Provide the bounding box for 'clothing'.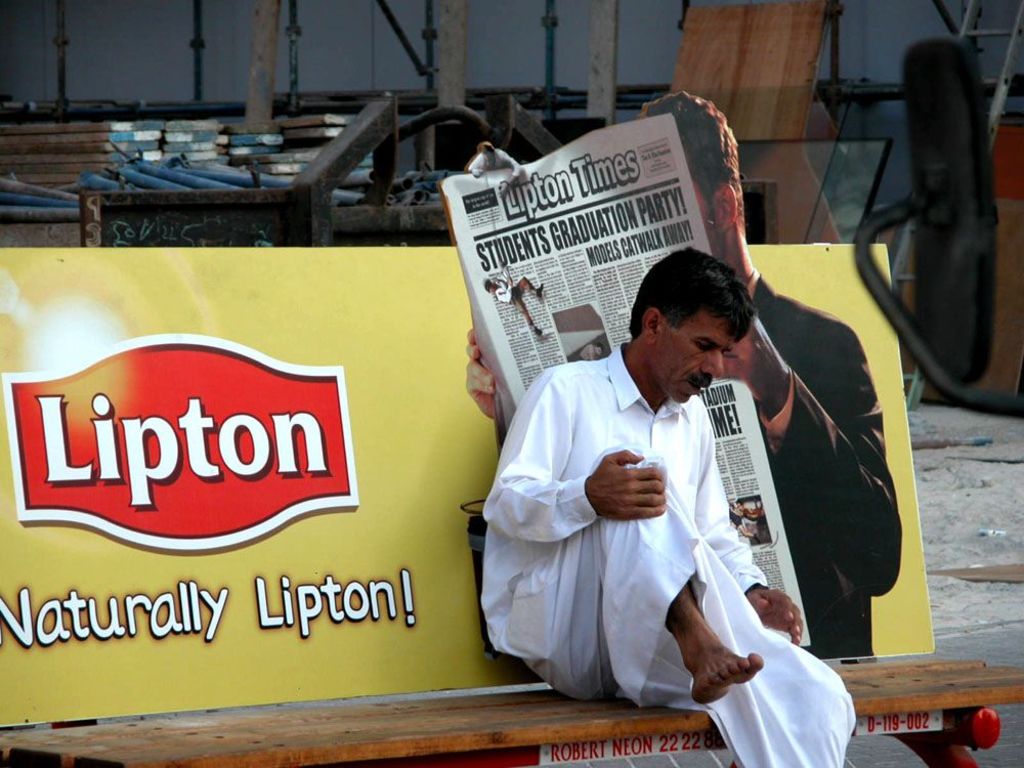
region(485, 324, 802, 705).
